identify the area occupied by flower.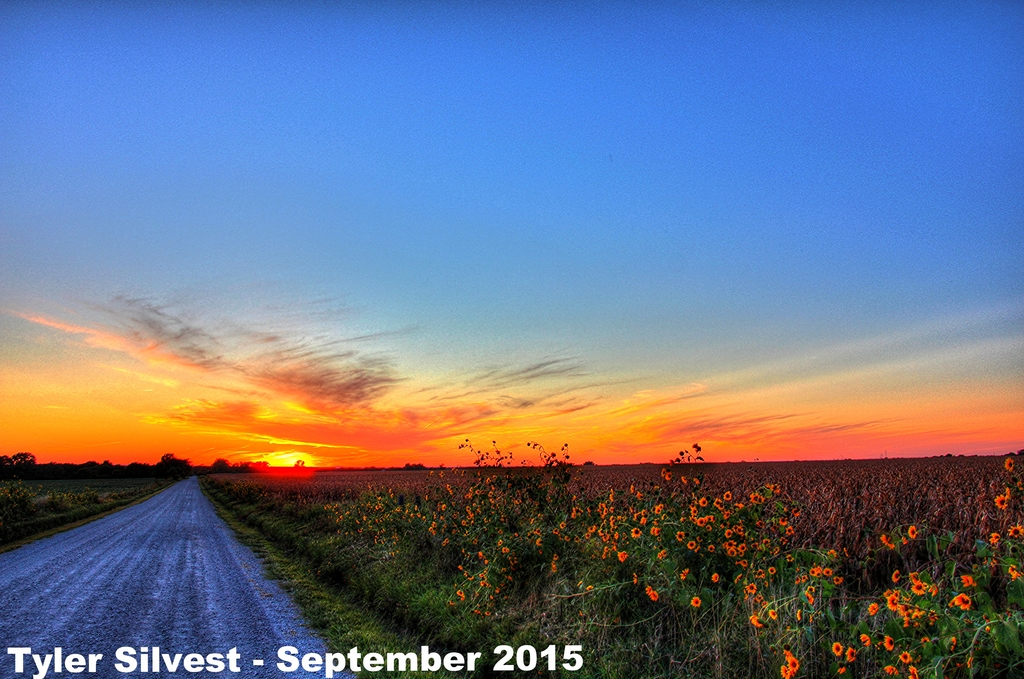
Area: (left=676, top=563, right=688, bottom=589).
